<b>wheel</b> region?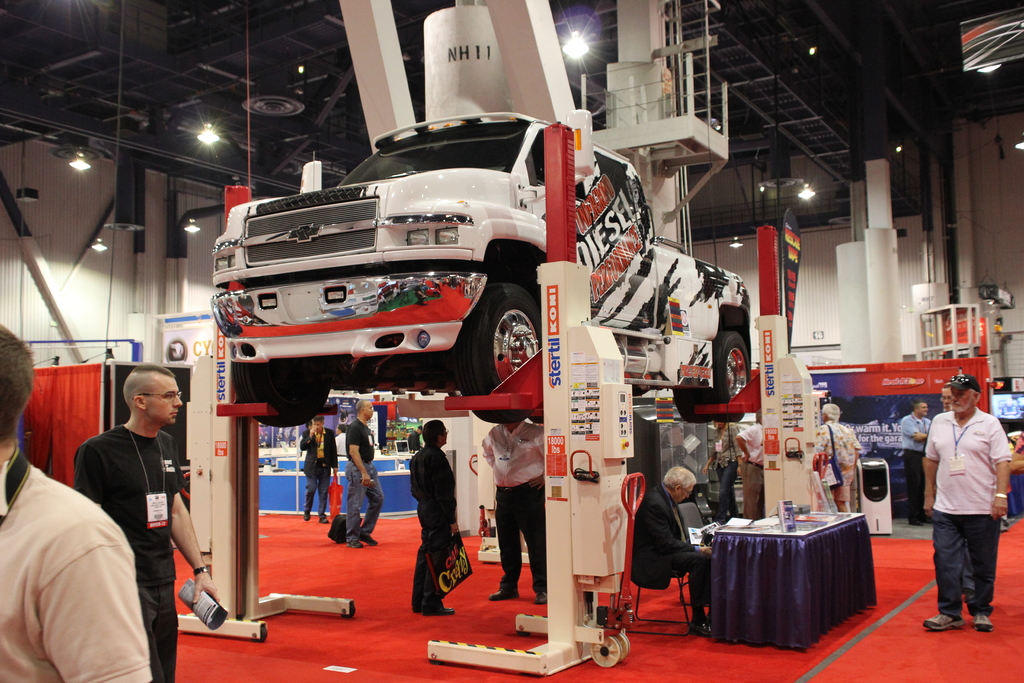
l=230, t=357, r=335, b=422
